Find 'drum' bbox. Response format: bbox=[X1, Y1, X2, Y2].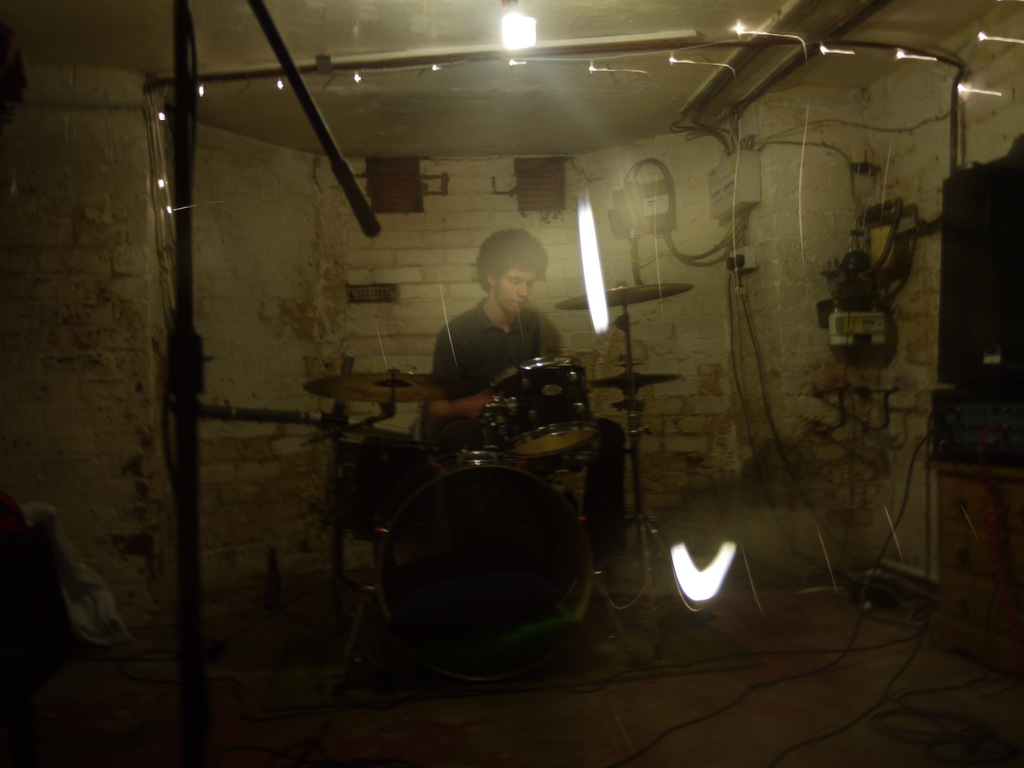
bbox=[372, 440, 601, 671].
